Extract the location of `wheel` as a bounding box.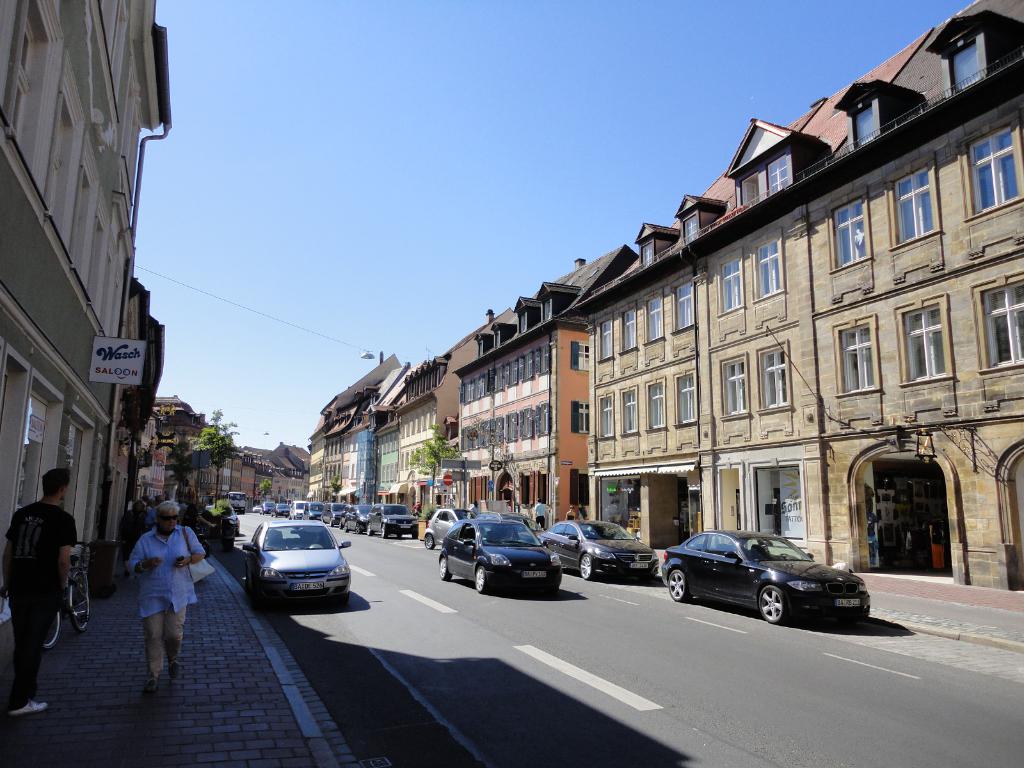
[68,583,95,632].
